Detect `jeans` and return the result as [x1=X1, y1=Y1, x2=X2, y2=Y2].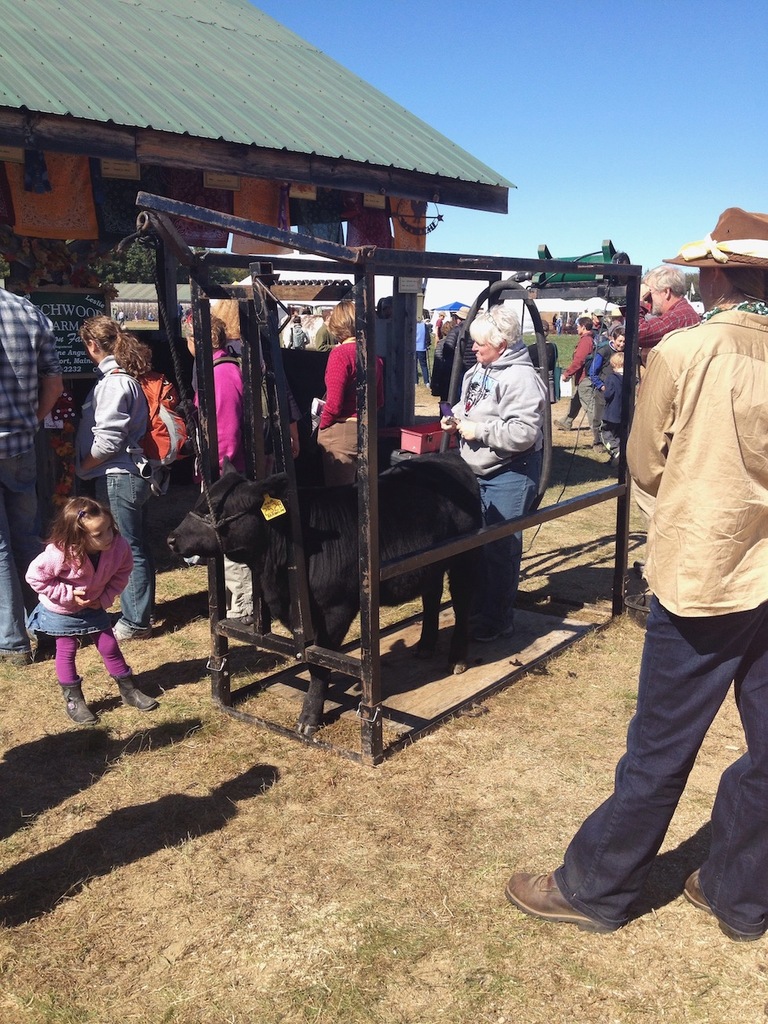
[x1=540, y1=578, x2=761, y2=943].
